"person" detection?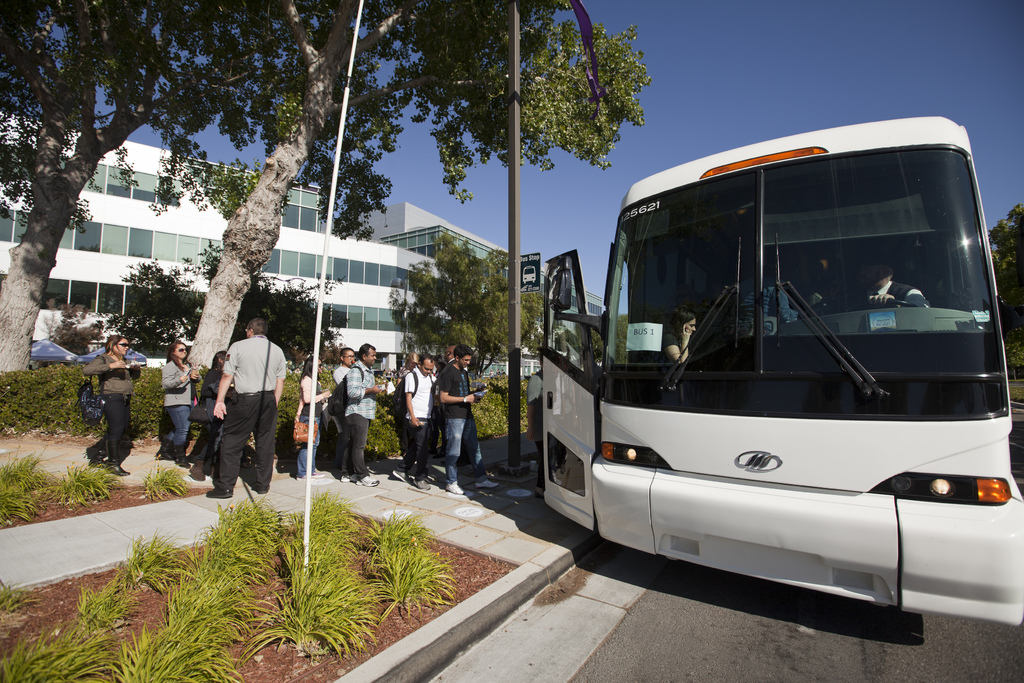
bbox(154, 342, 202, 468)
